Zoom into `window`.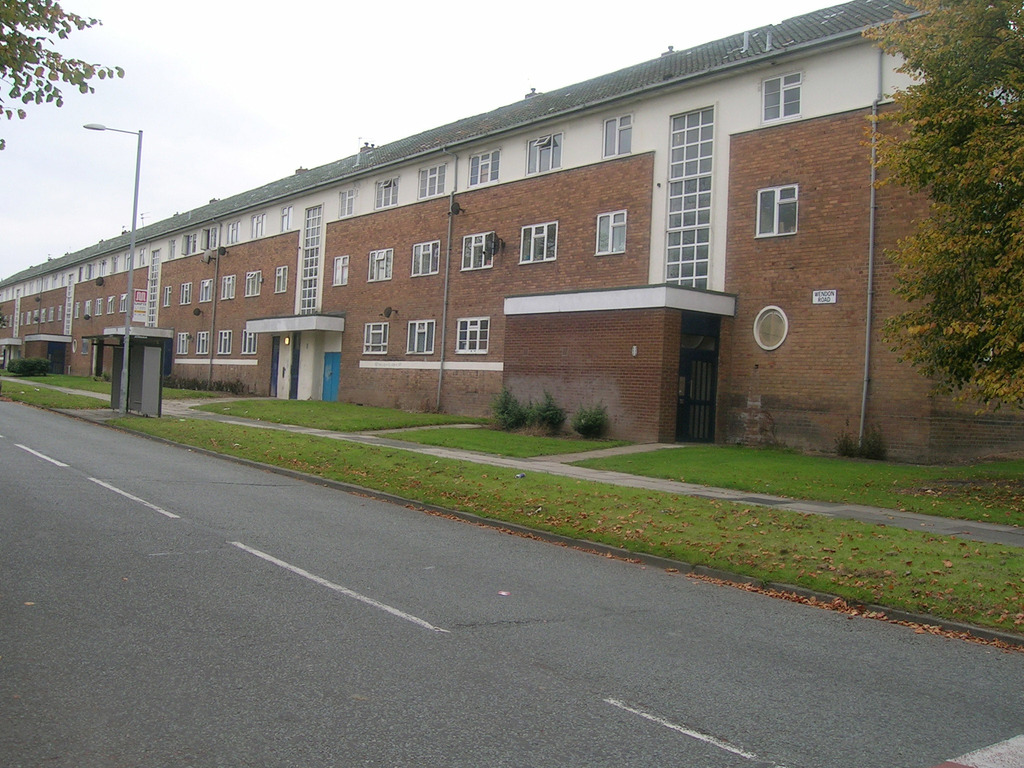
Zoom target: [x1=407, y1=241, x2=440, y2=276].
